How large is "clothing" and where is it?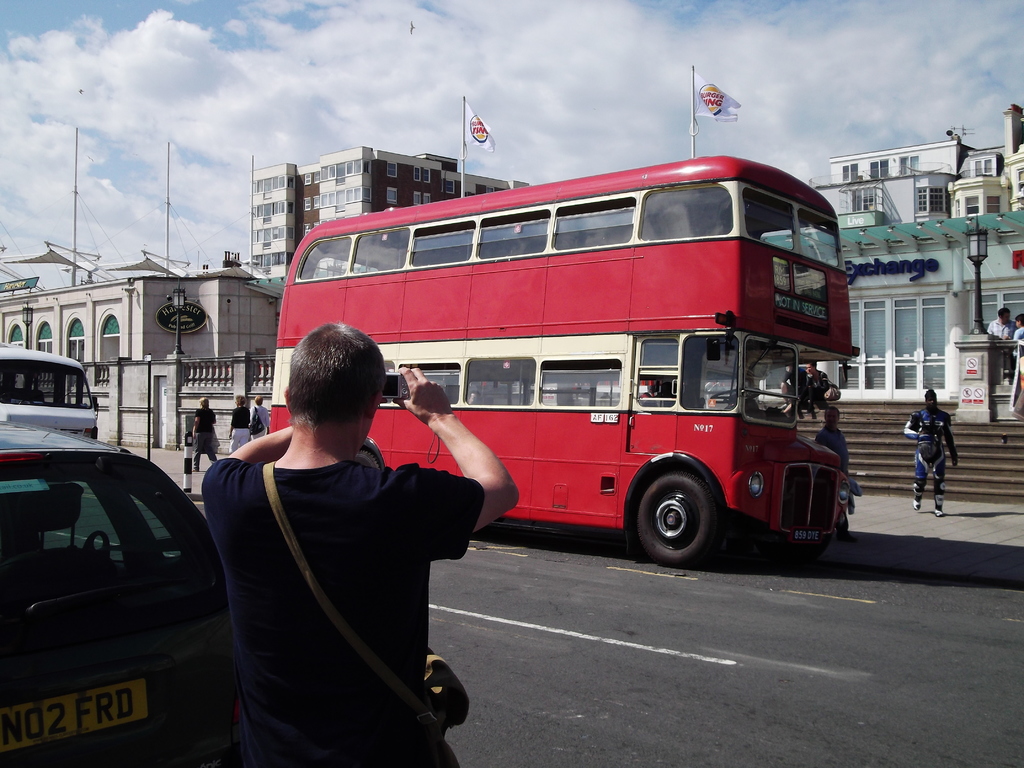
Bounding box: <bbox>190, 403, 211, 458</bbox>.
